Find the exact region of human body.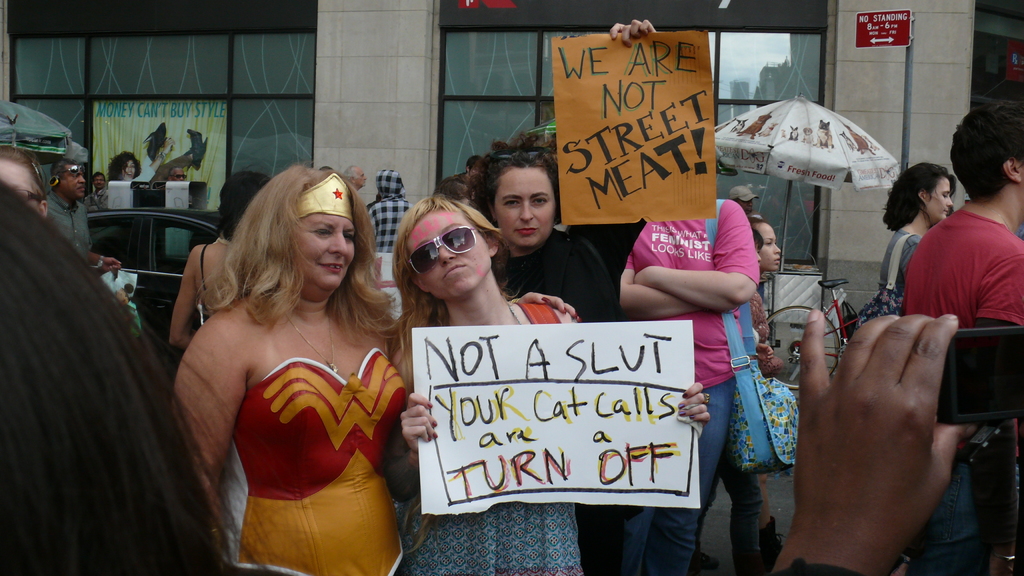
Exact region: {"x1": 45, "y1": 162, "x2": 125, "y2": 287}.
